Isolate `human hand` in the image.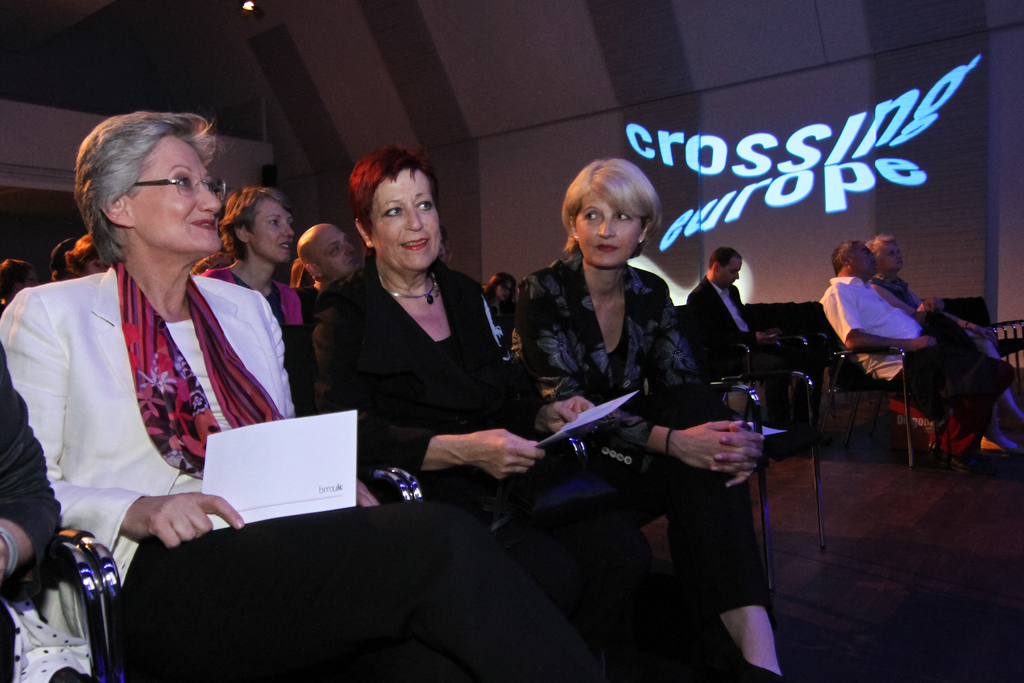
Isolated region: rect(541, 395, 596, 436).
